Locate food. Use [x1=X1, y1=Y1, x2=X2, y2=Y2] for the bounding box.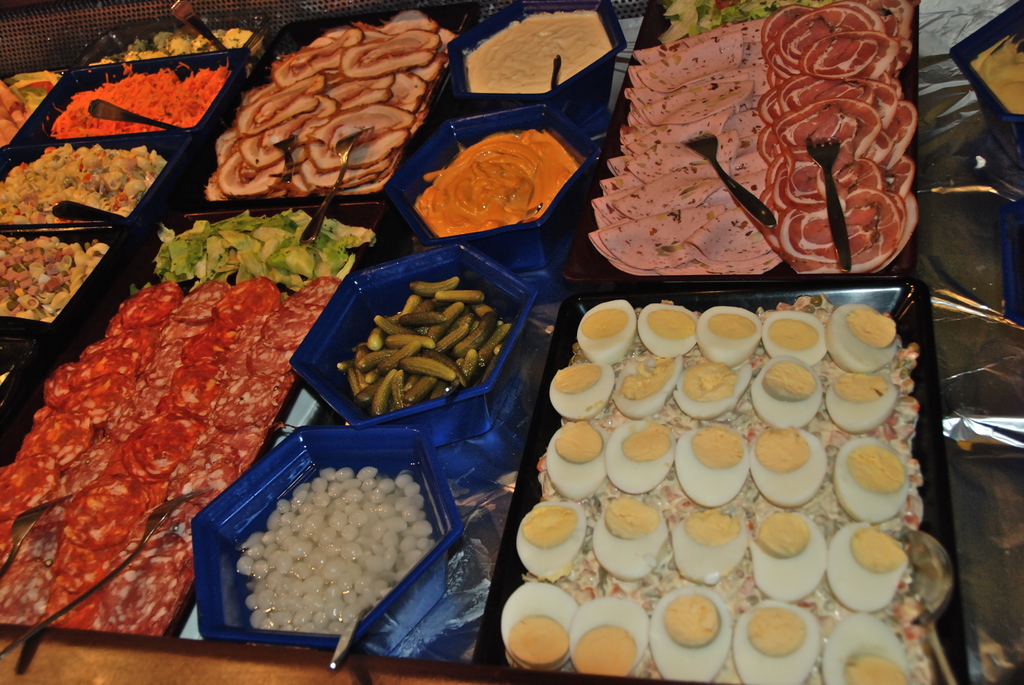
[x1=612, y1=355, x2=682, y2=418].
